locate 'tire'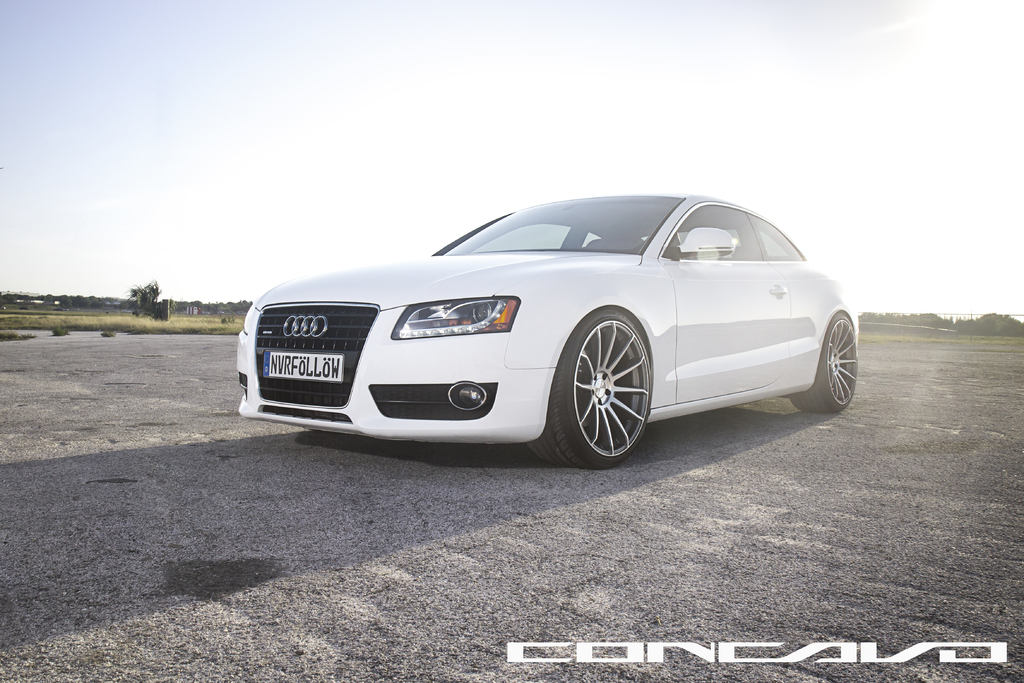
BBox(791, 312, 857, 412)
